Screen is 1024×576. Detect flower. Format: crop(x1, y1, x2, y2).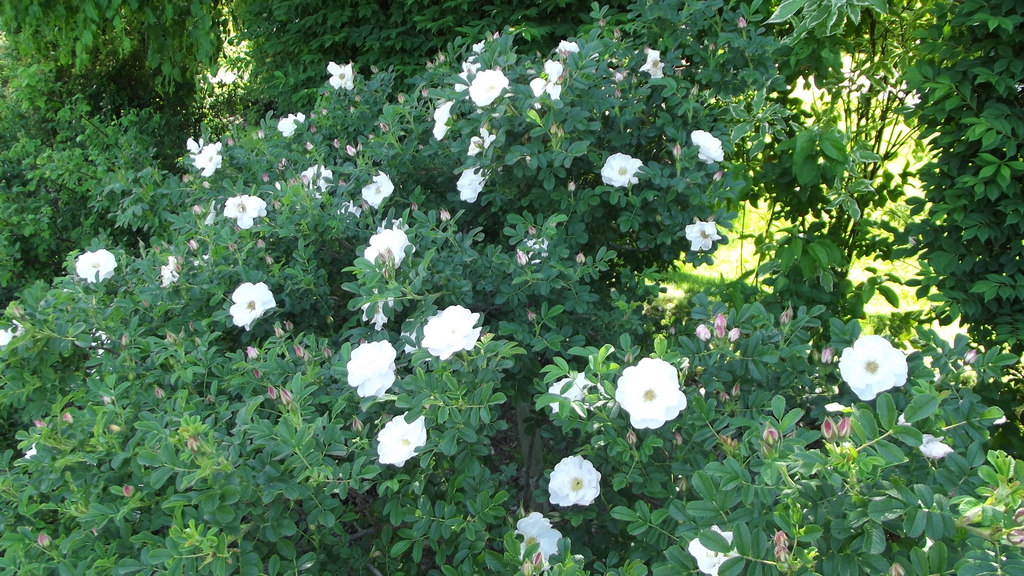
crop(323, 60, 357, 88).
